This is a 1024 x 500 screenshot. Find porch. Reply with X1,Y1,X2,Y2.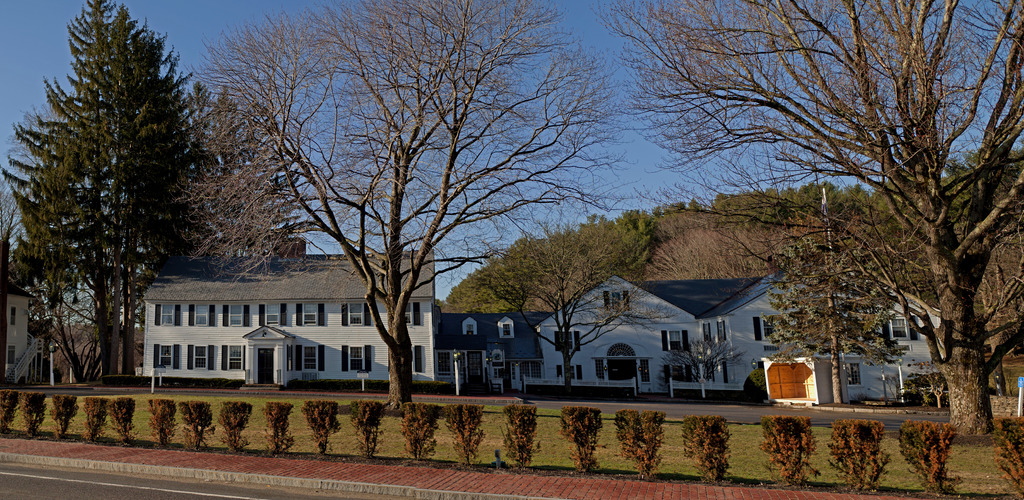
238,382,284,389.
